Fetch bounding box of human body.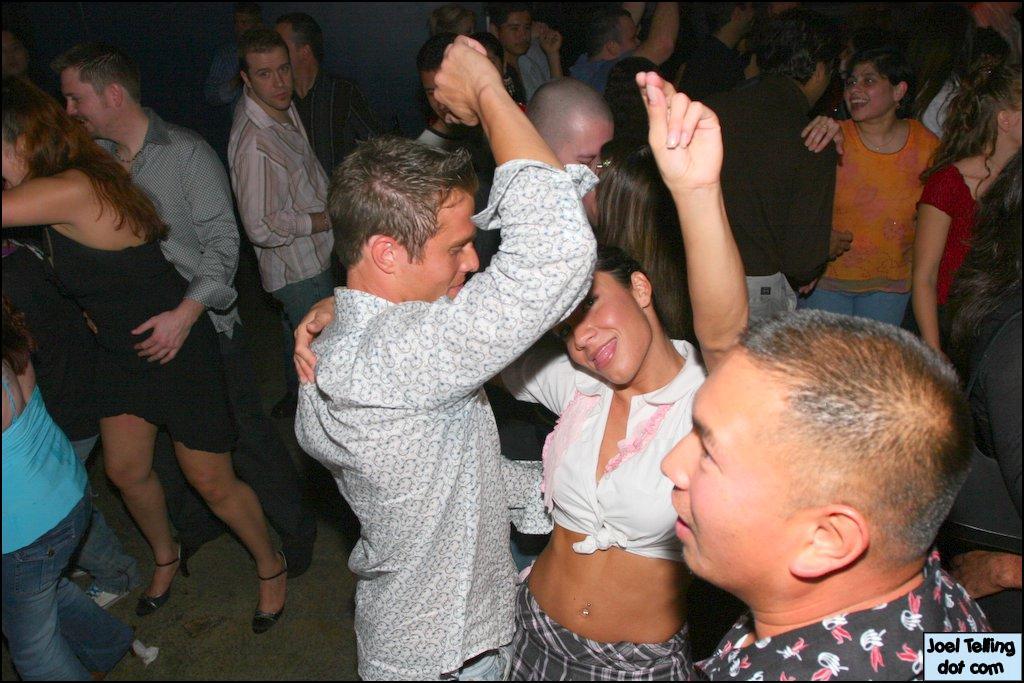
Bbox: box=[634, 67, 1000, 682].
